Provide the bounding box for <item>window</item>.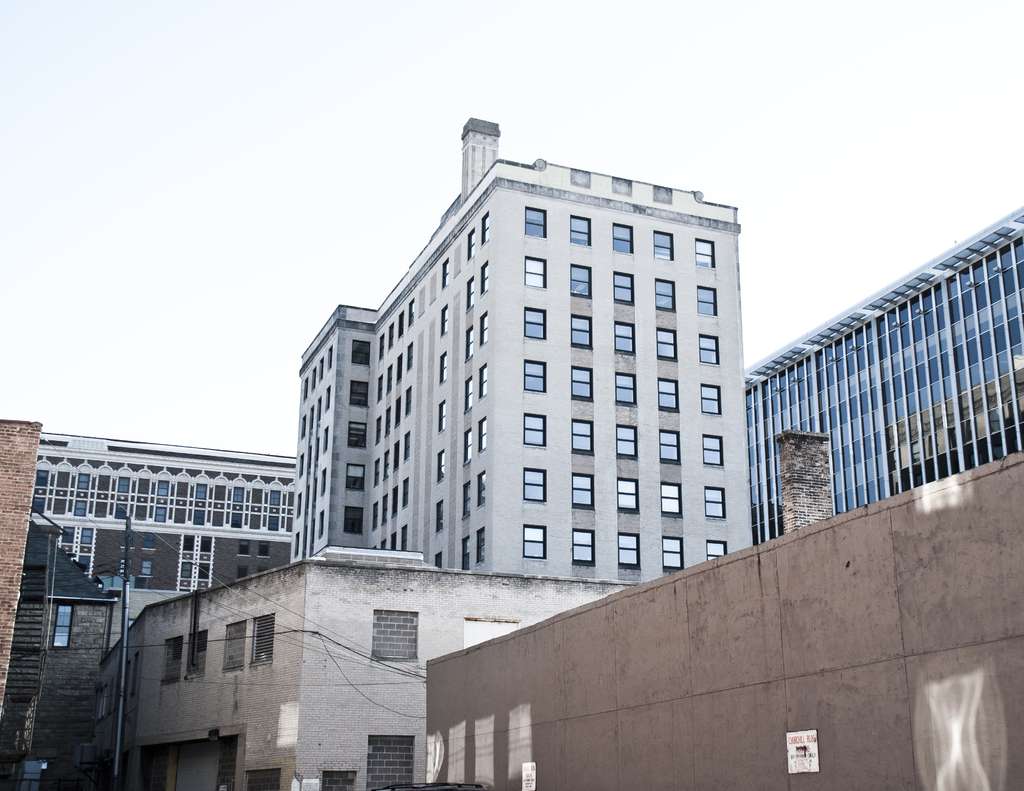
[344,506,362,532].
